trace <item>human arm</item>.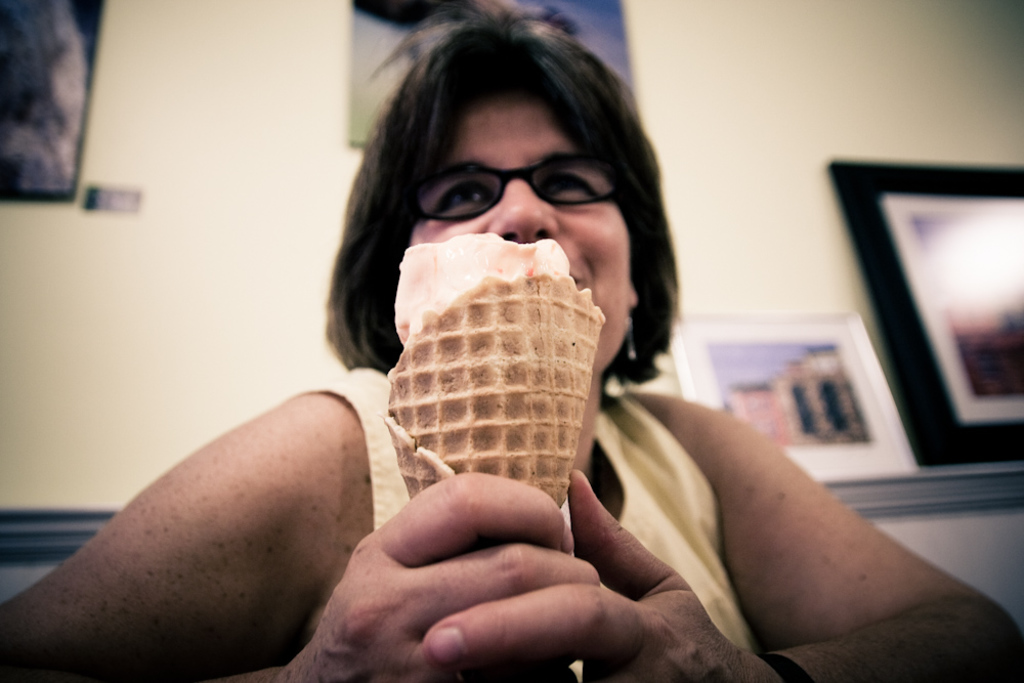
Traced to detection(0, 407, 602, 682).
